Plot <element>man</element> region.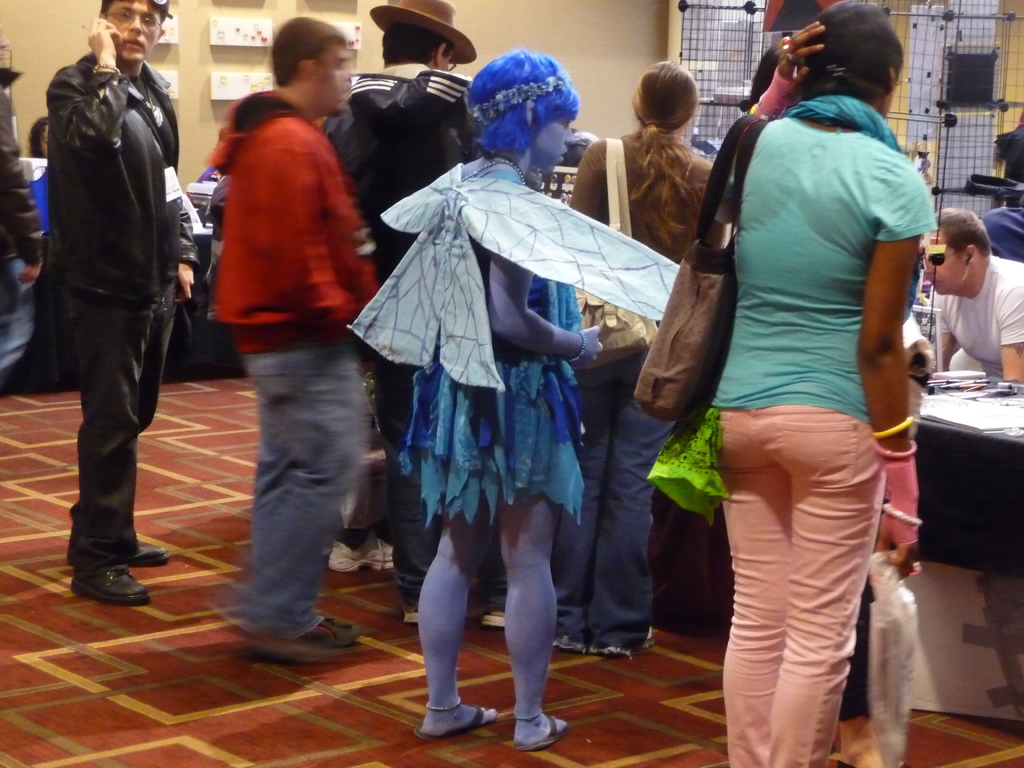
Plotted at left=319, top=0, right=483, bottom=614.
